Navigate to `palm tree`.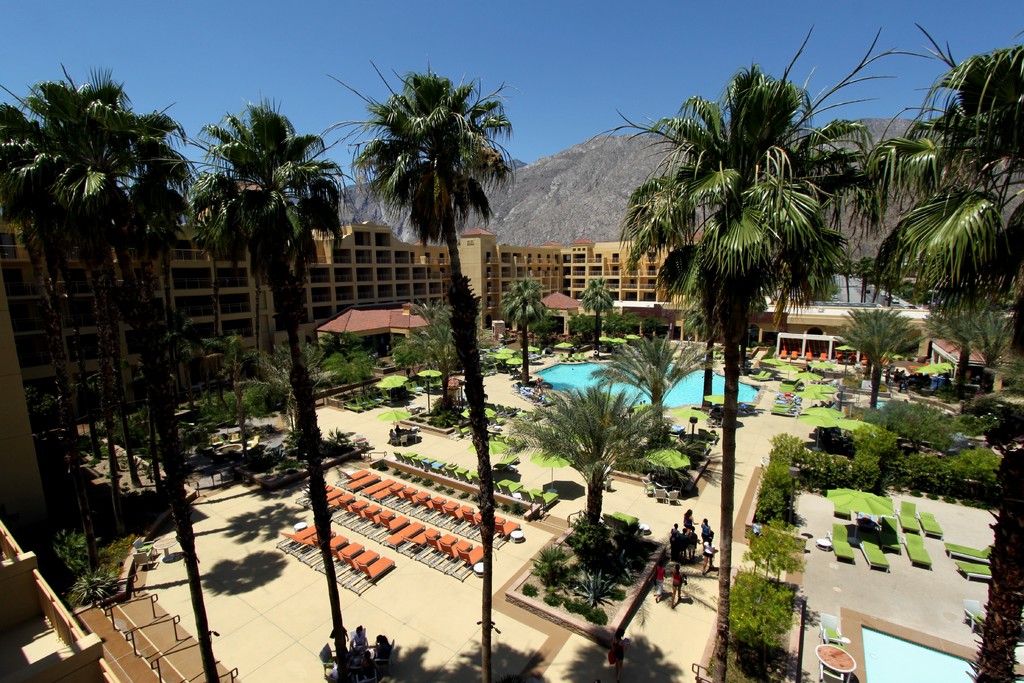
Navigation target: [left=213, top=100, right=355, bottom=678].
